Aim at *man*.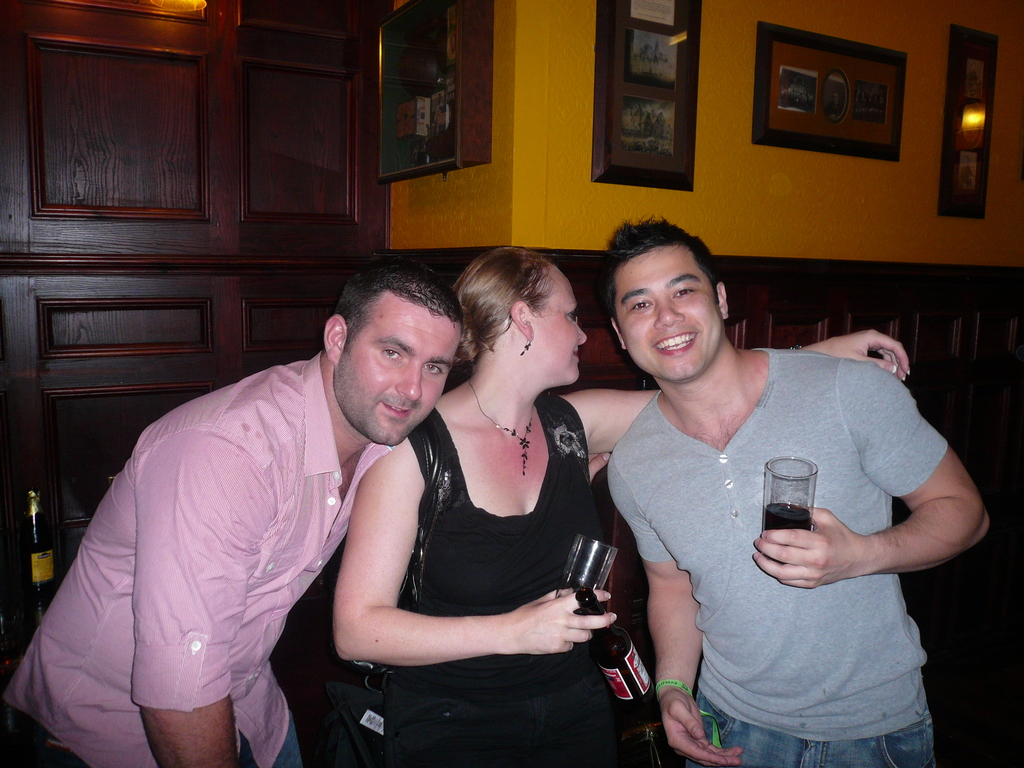
Aimed at x1=600 y1=211 x2=989 y2=767.
